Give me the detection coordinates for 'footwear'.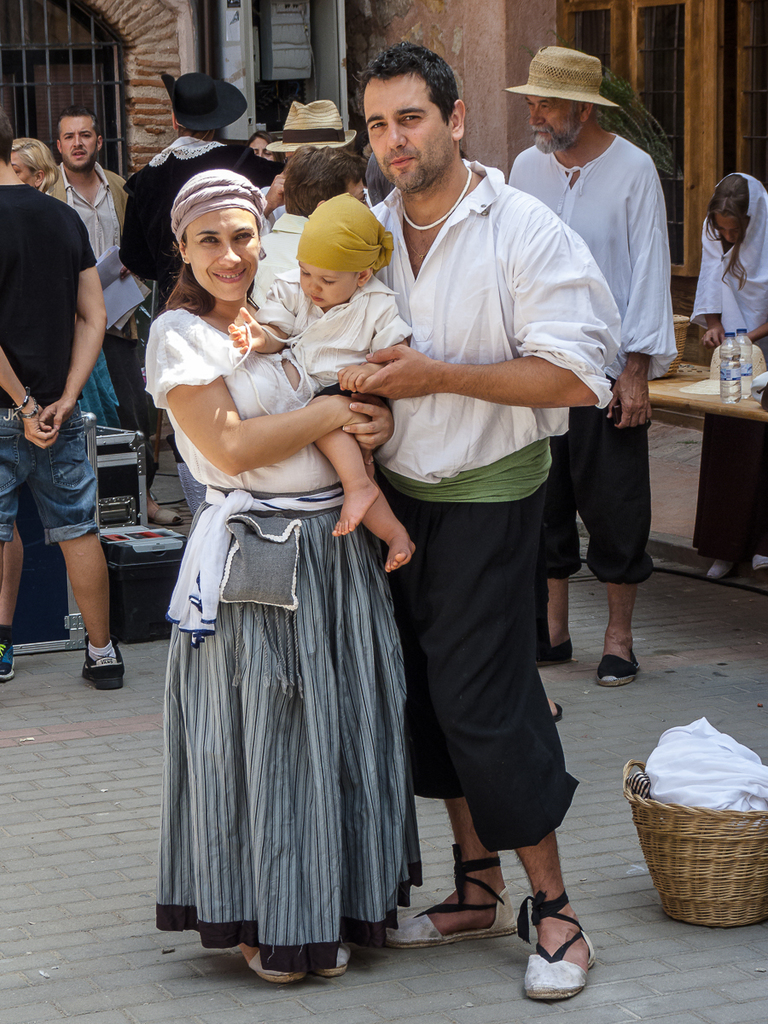
Rect(317, 939, 349, 976).
